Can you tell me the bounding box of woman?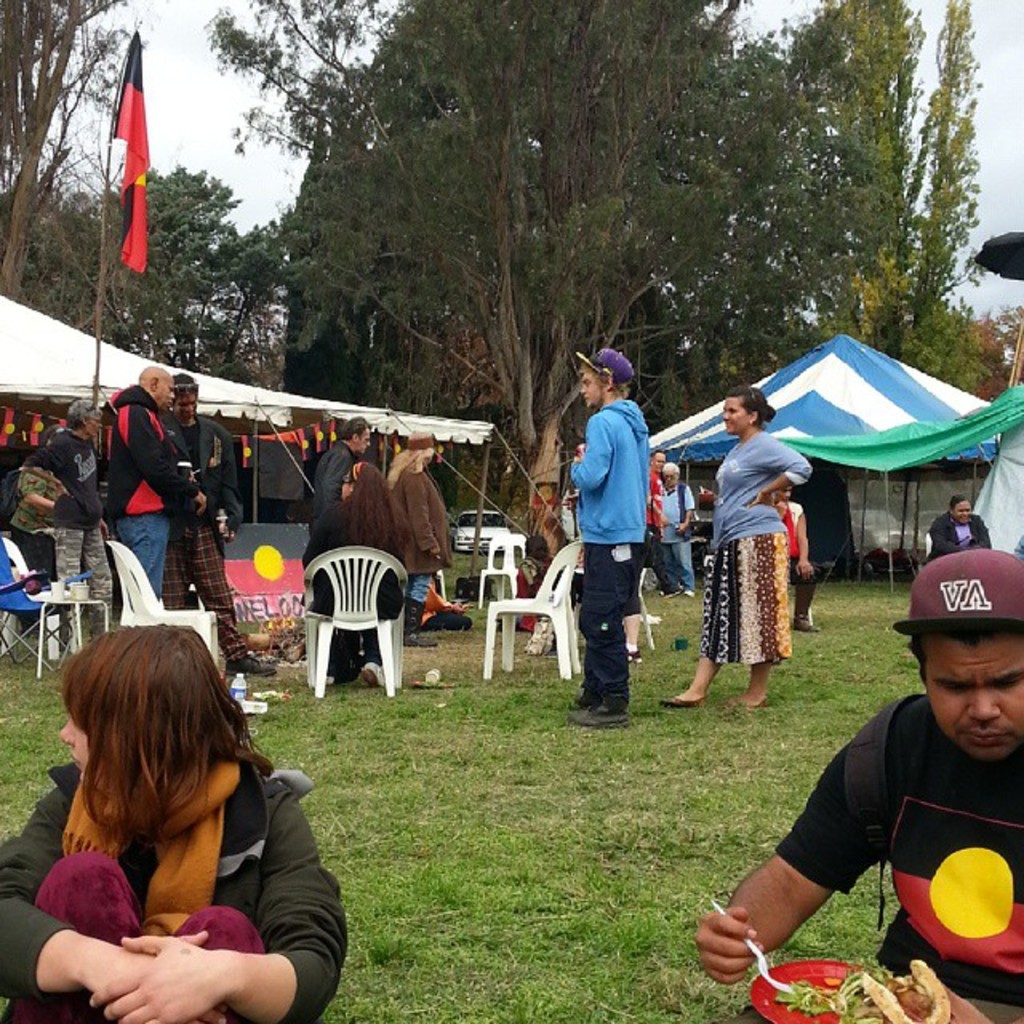
{"x1": 509, "y1": 533, "x2": 555, "y2": 634}.
